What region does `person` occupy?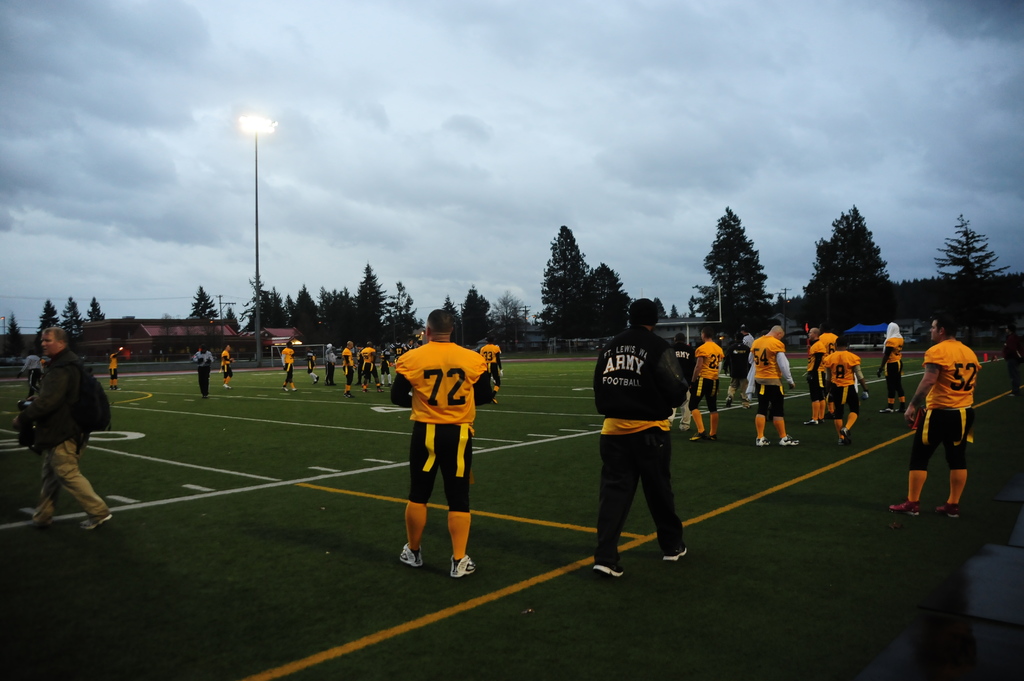
{"x1": 17, "y1": 349, "x2": 47, "y2": 400}.
